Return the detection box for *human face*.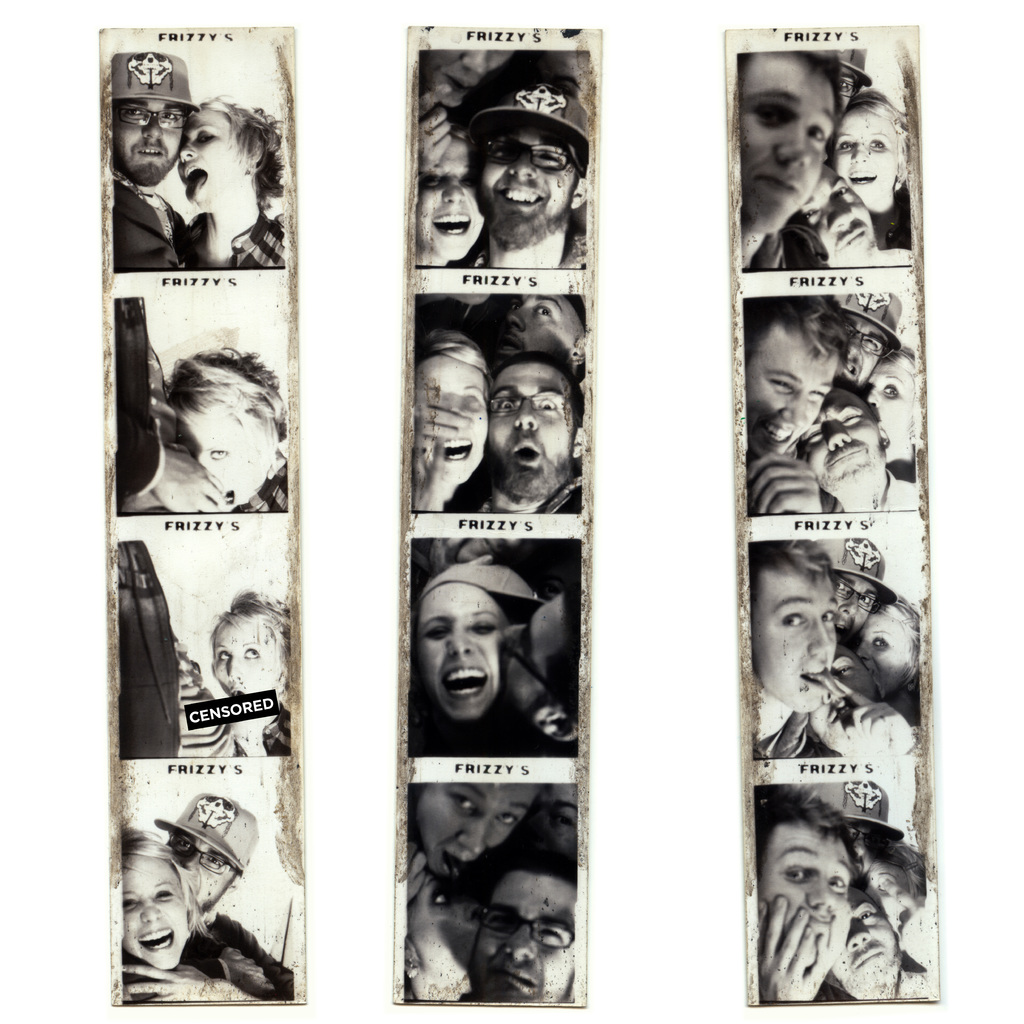
(x1=175, y1=127, x2=252, y2=211).
